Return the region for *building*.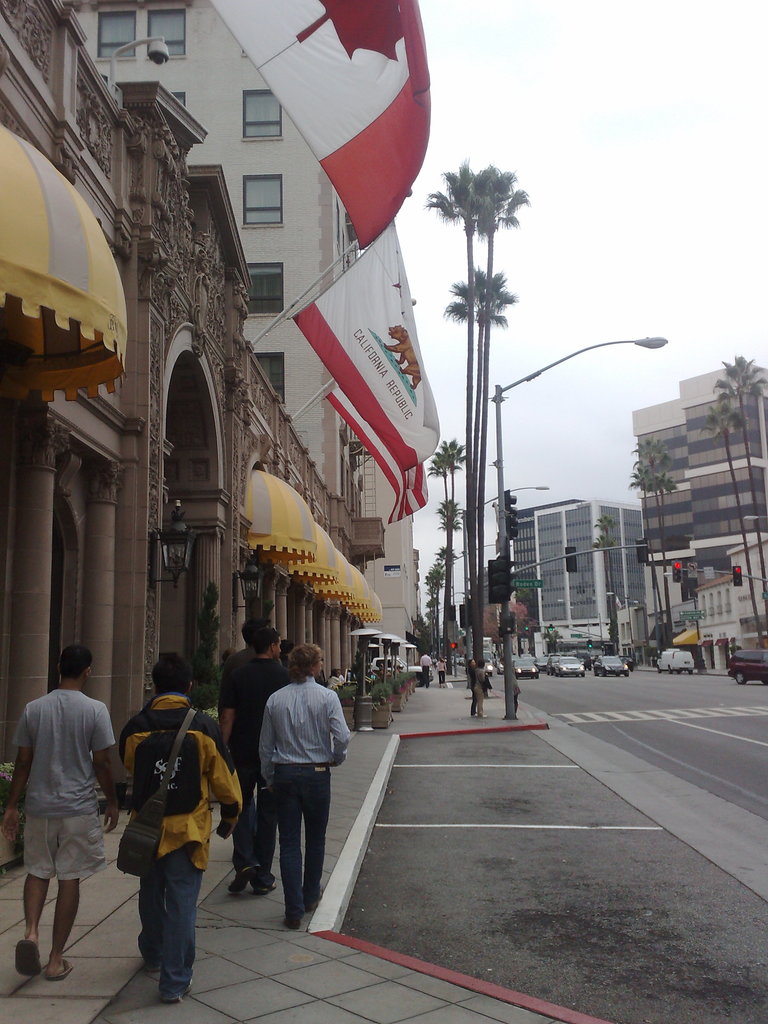
box=[688, 540, 767, 665].
